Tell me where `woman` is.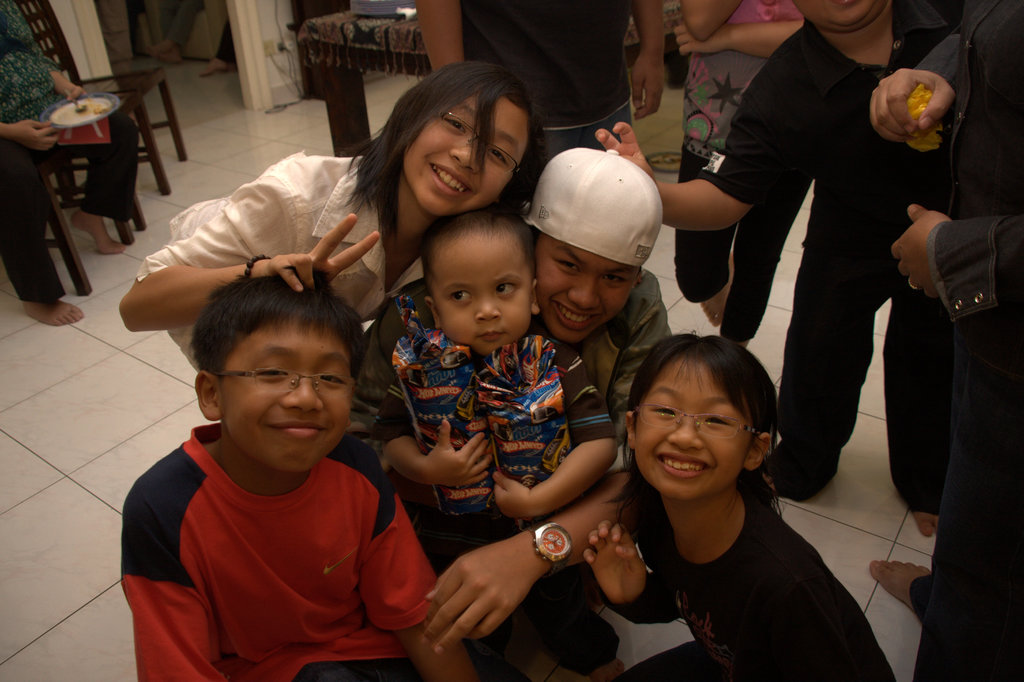
`woman` is at [x1=108, y1=65, x2=547, y2=446].
